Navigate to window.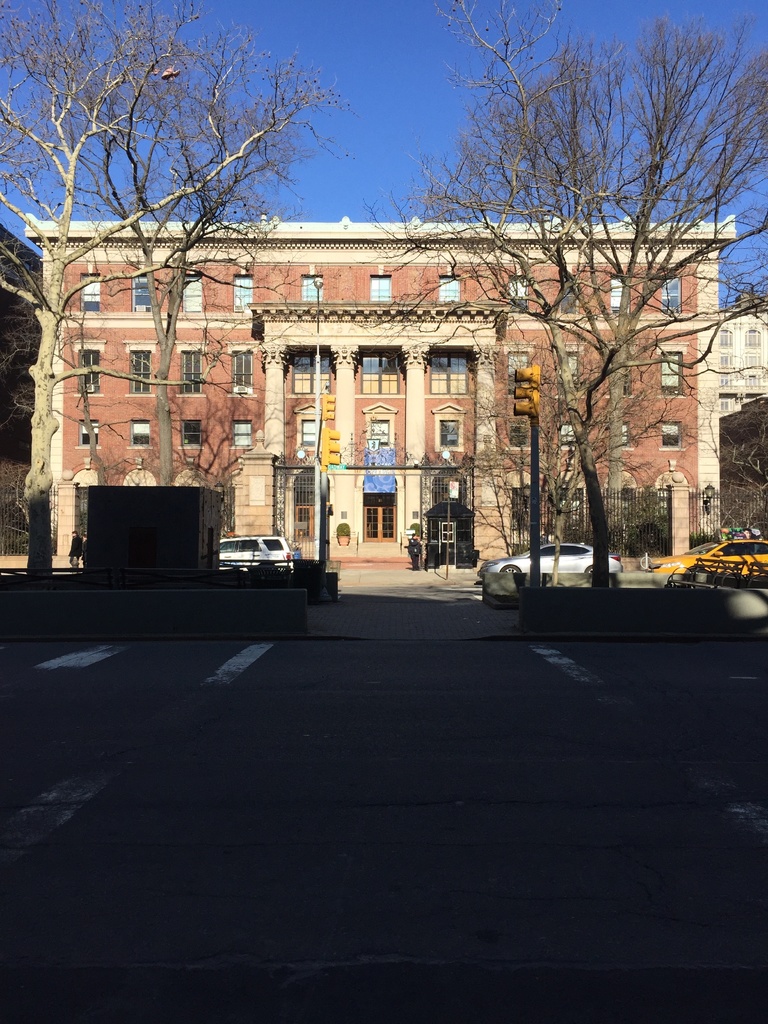
Navigation target: 606,277,627,312.
